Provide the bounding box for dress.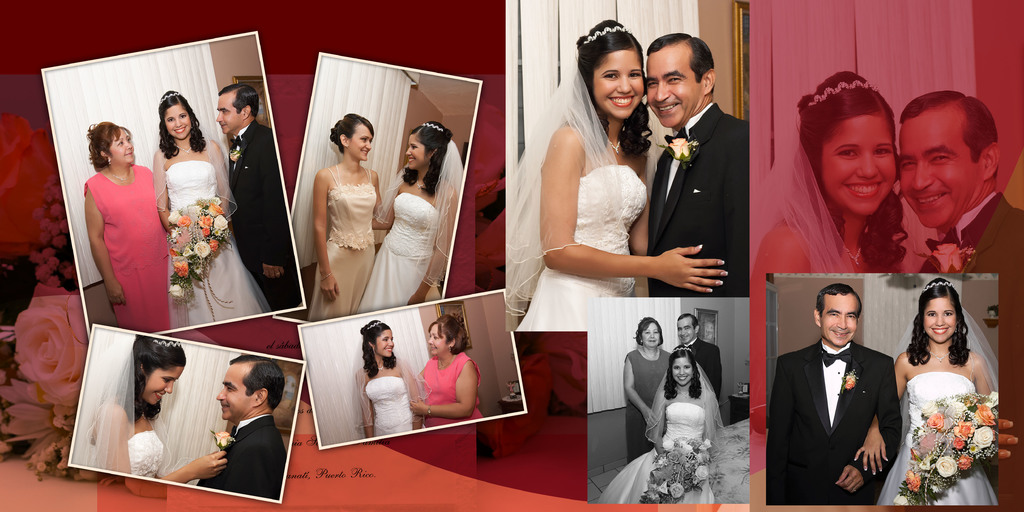
bbox=[353, 139, 460, 318].
